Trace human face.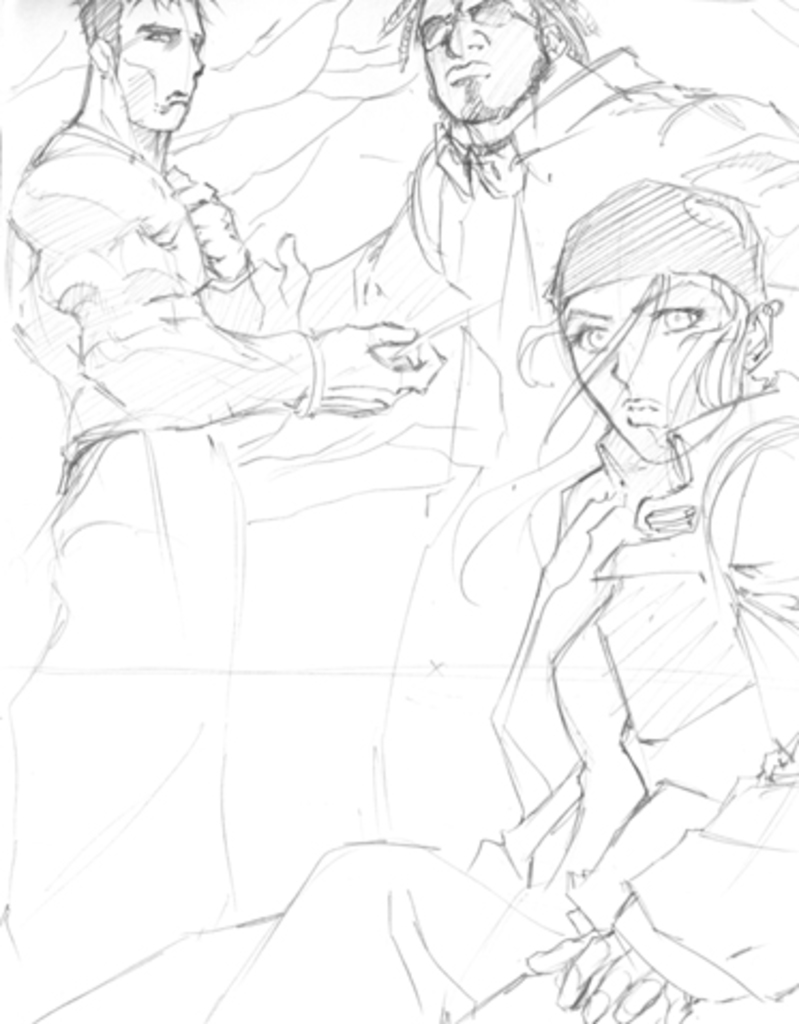
Traced to 563,278,728,463.
